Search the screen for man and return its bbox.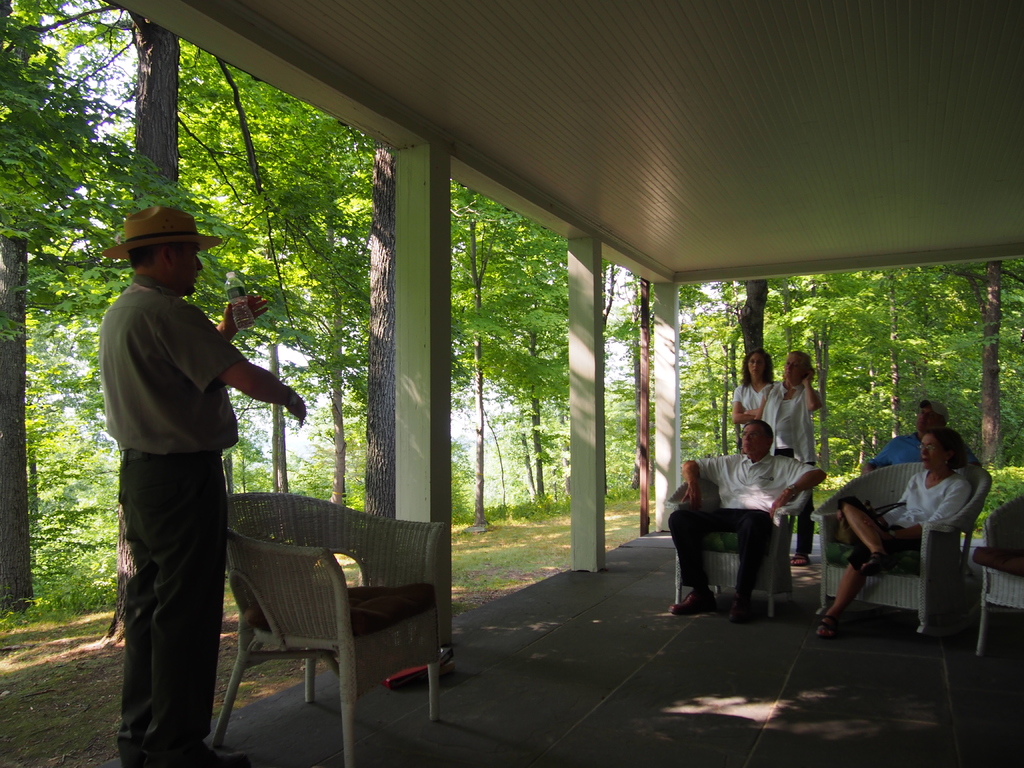
Found: rect(863, 393, 980, 472).
